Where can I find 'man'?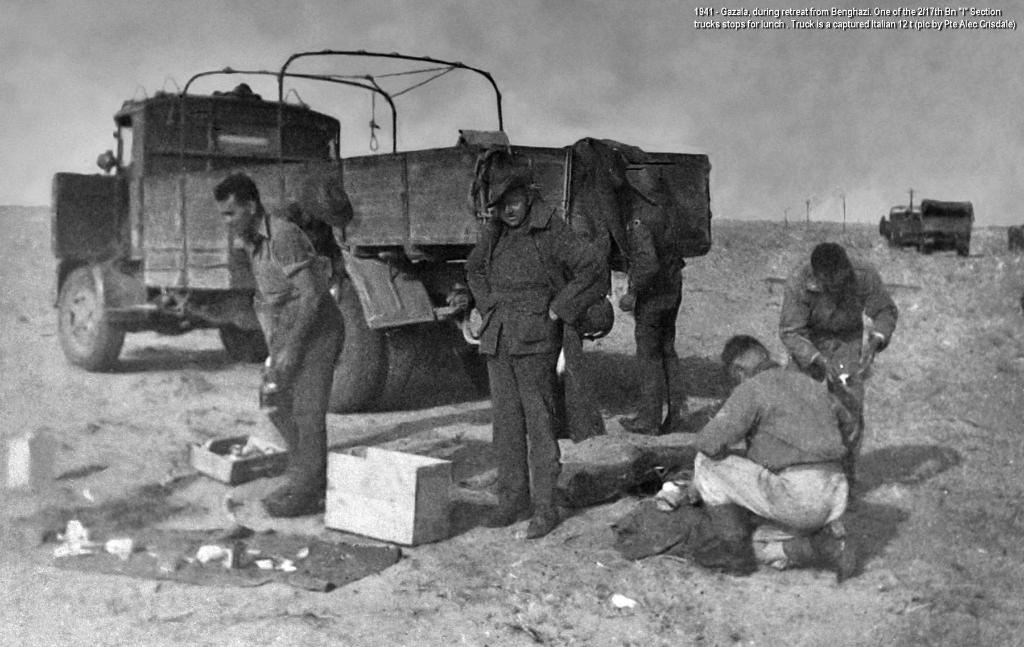
You can find it at <box>780,239,900,491</box>.
